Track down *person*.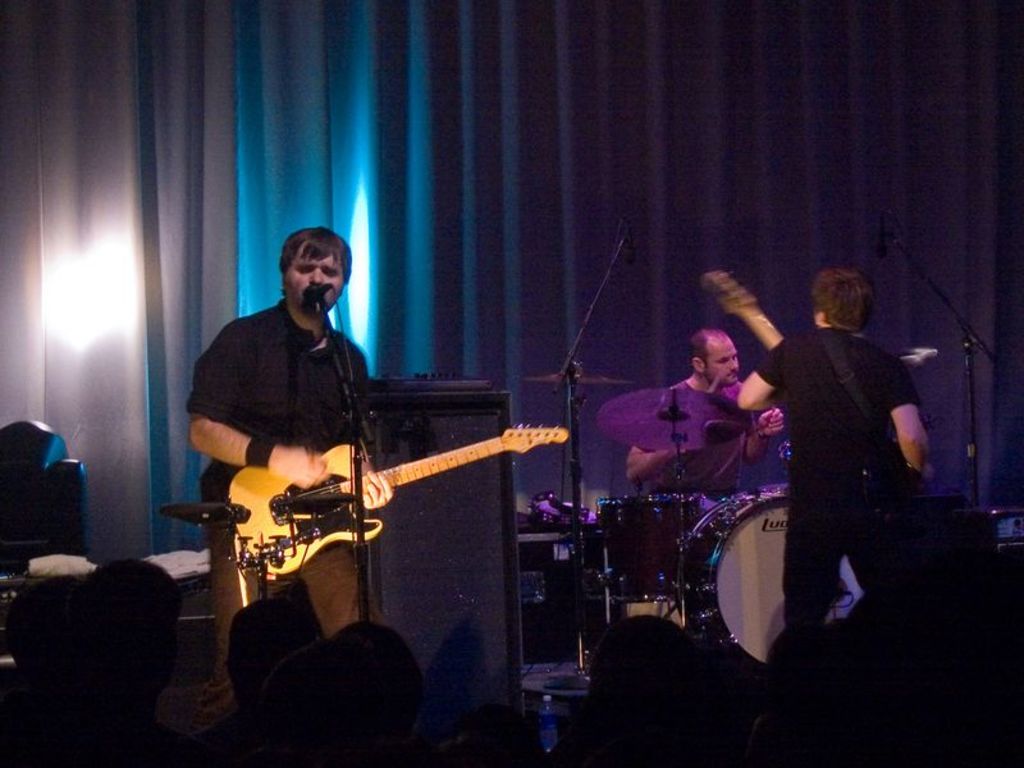
Tracked to <box>742,229,936,704</box>.
